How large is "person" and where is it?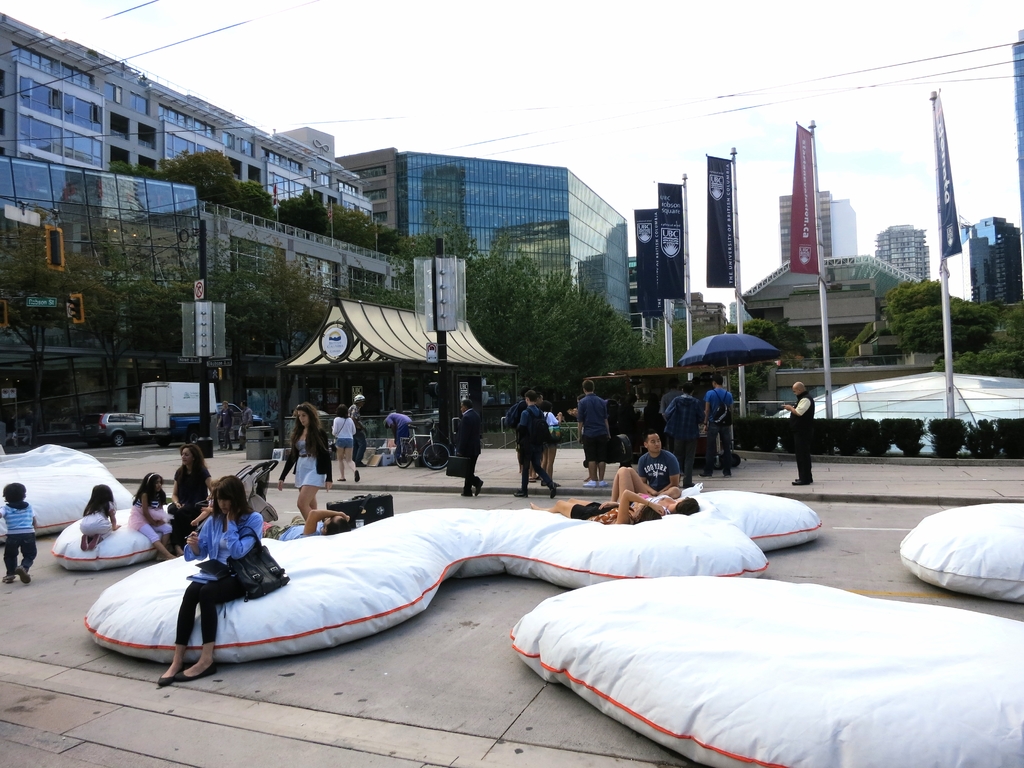
Bounding box: crop(278, 405, 332, 525).
